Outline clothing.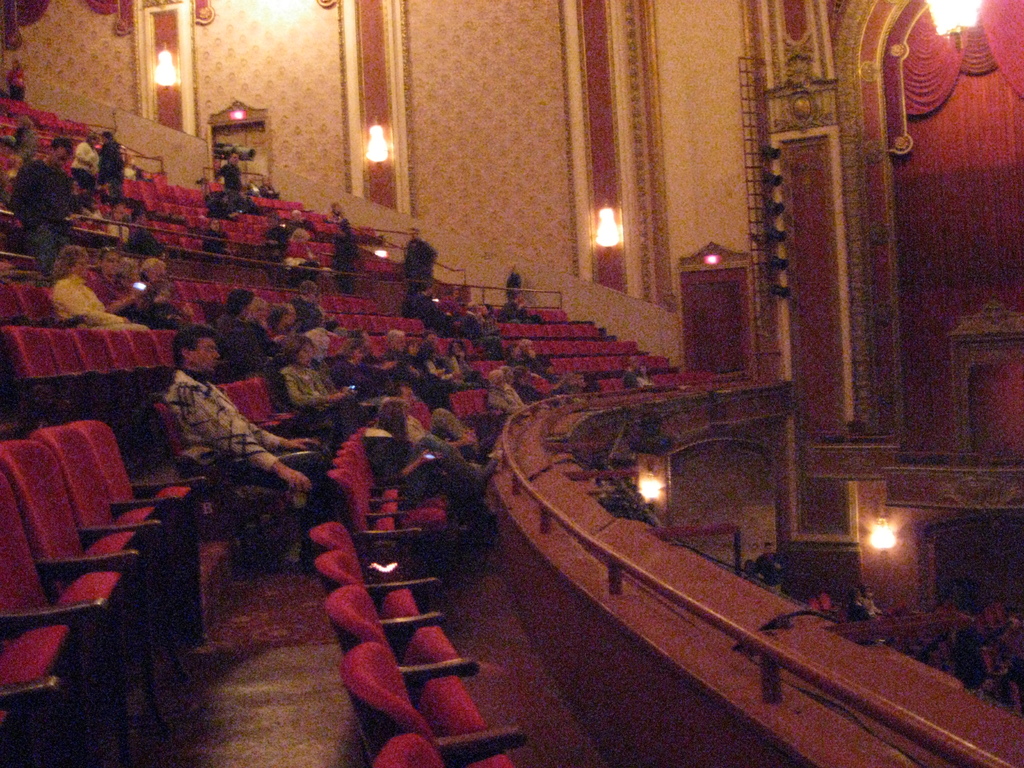
Outline: pyautogui.locateOnScreen(399, 238, 440, 287).
